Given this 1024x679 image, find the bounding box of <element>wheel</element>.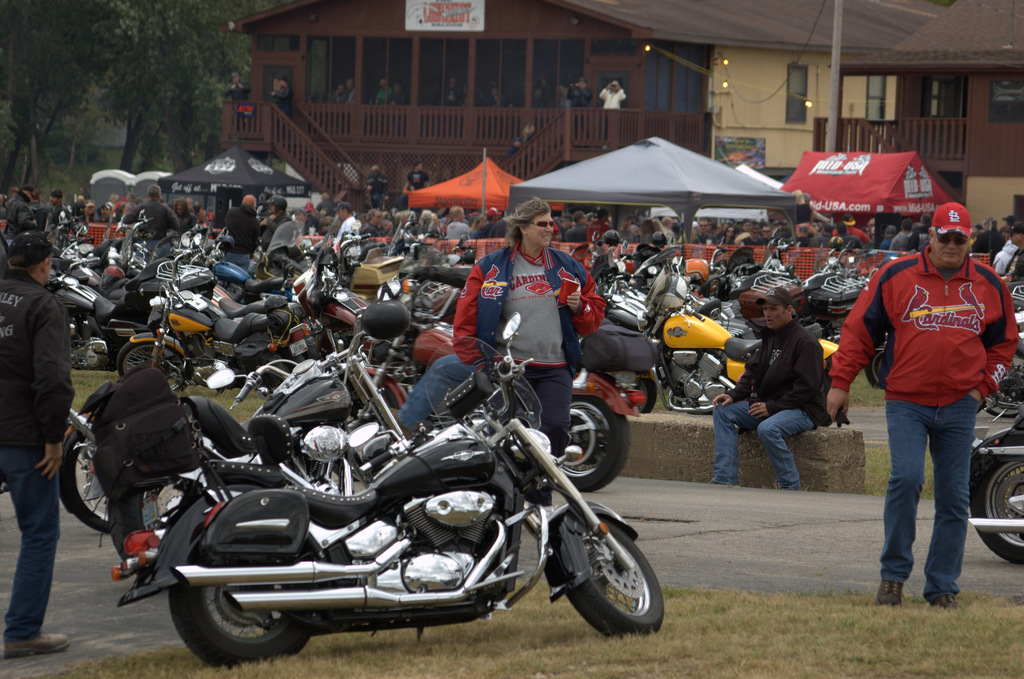
crop(863, 347, 886, 391).
